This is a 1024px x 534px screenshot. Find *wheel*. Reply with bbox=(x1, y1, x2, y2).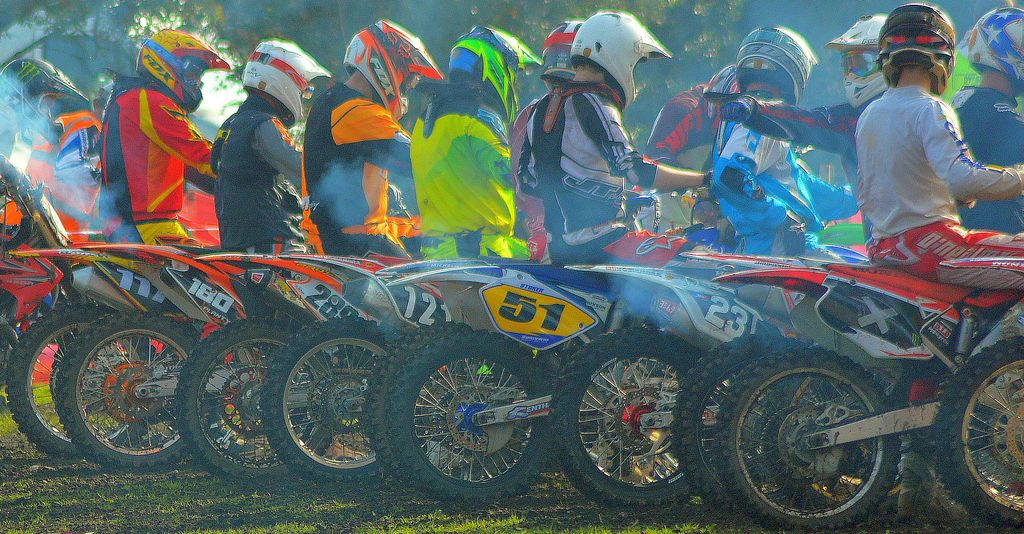
bbox=(364, 325, 549, 494).
